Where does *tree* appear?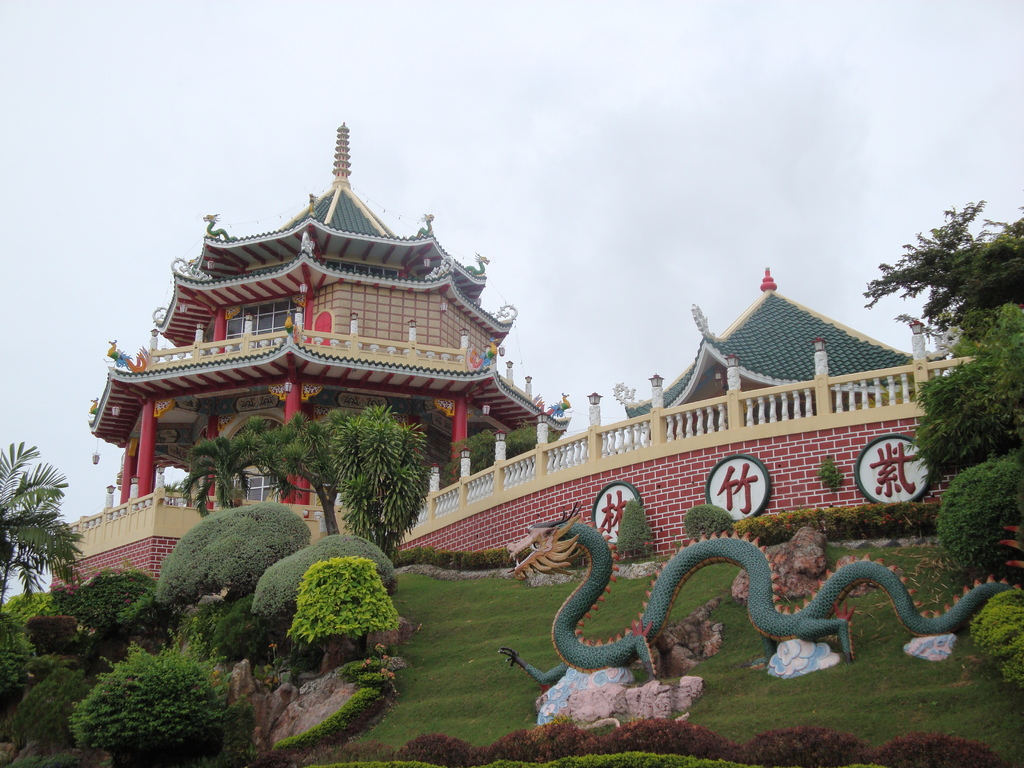
Appears at region(172, 408, 267, 502).
